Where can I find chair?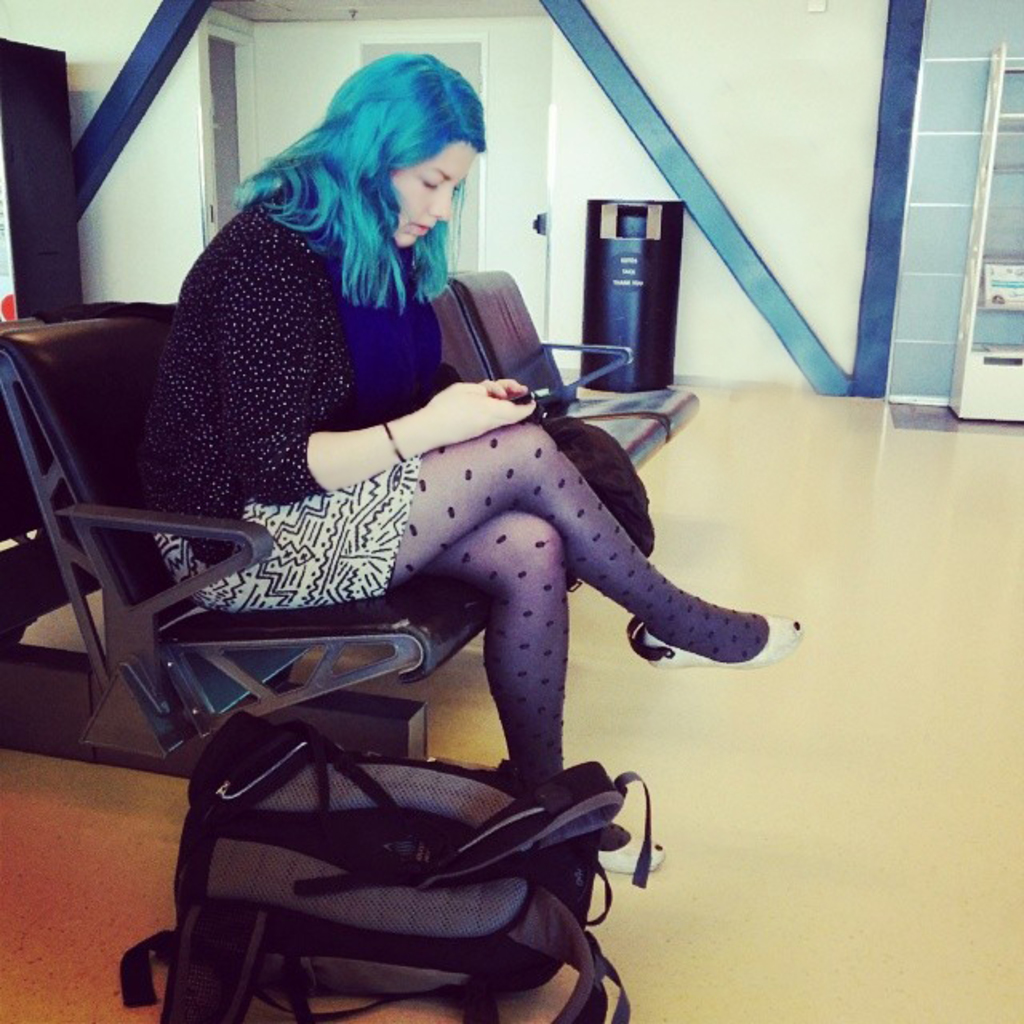
You can find it at Rect(413, 283, 669, 478).
